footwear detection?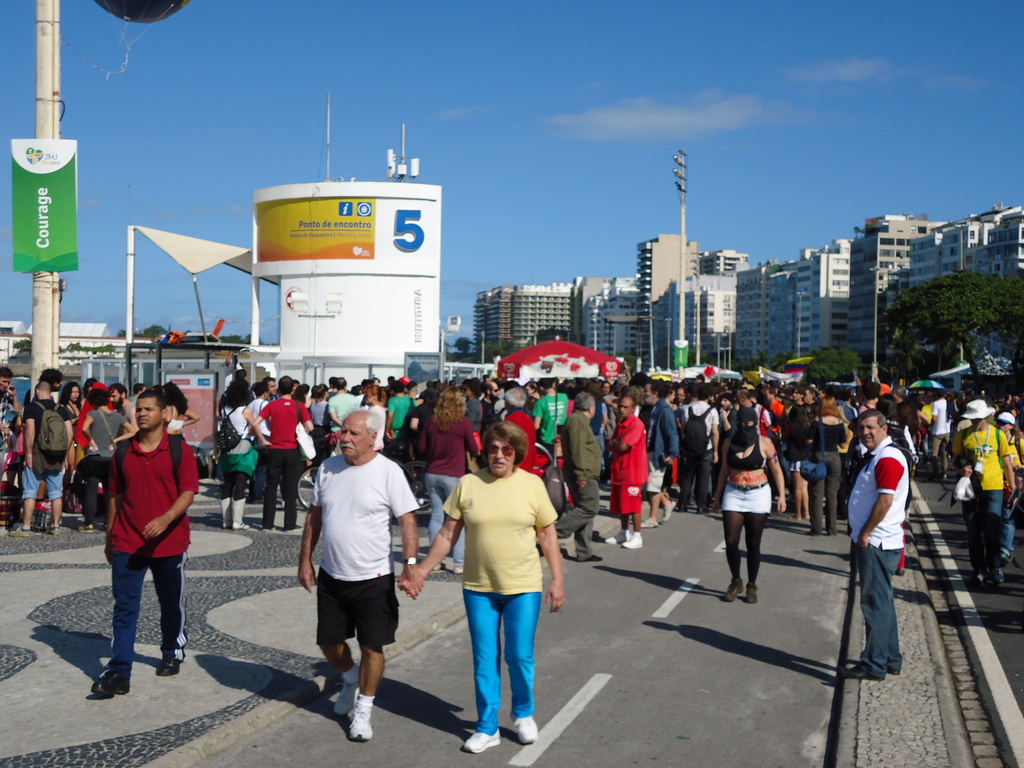
pyautogui.locateOnScreen(607, 528, 631, 548)
